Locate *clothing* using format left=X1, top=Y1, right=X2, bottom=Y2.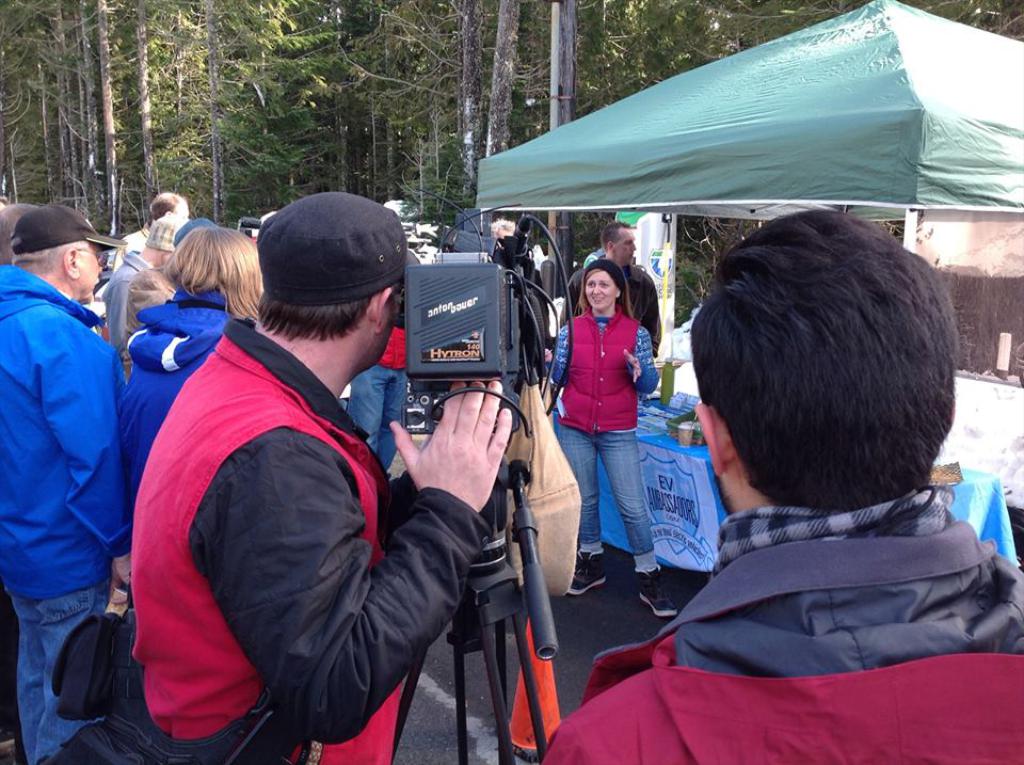
left=701, top=497, right=937, bottom=555.
